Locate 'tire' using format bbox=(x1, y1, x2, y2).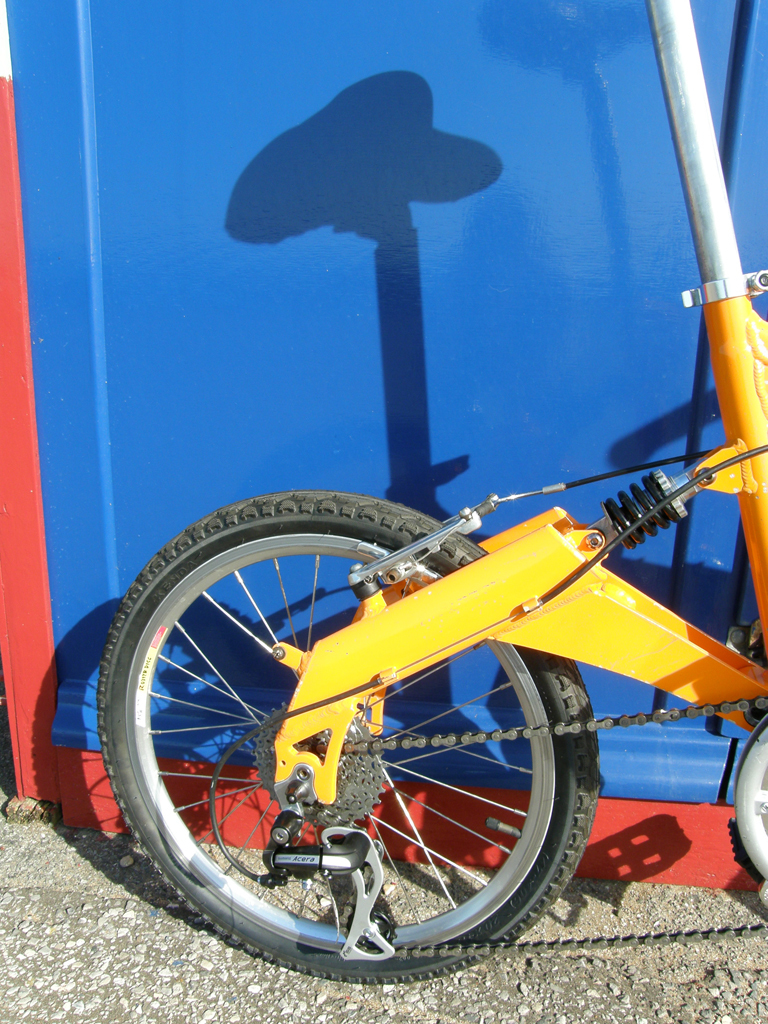
bbox=(95, 476, 592, 983).
